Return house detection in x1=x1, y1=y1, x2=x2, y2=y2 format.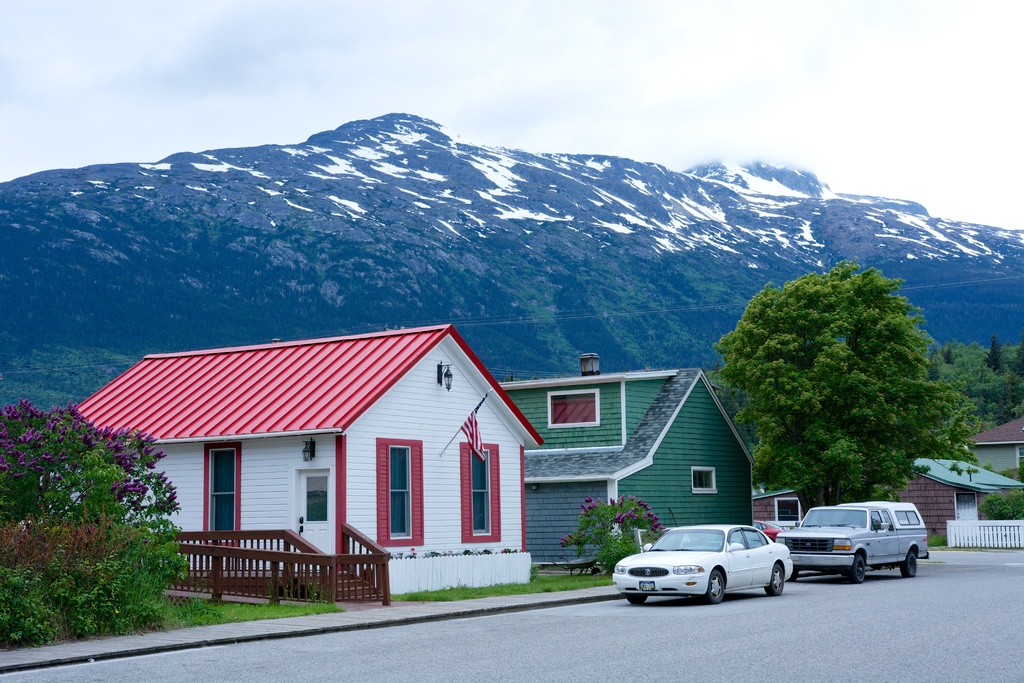
x1=493, y1=359, x2=760, y2=580.
